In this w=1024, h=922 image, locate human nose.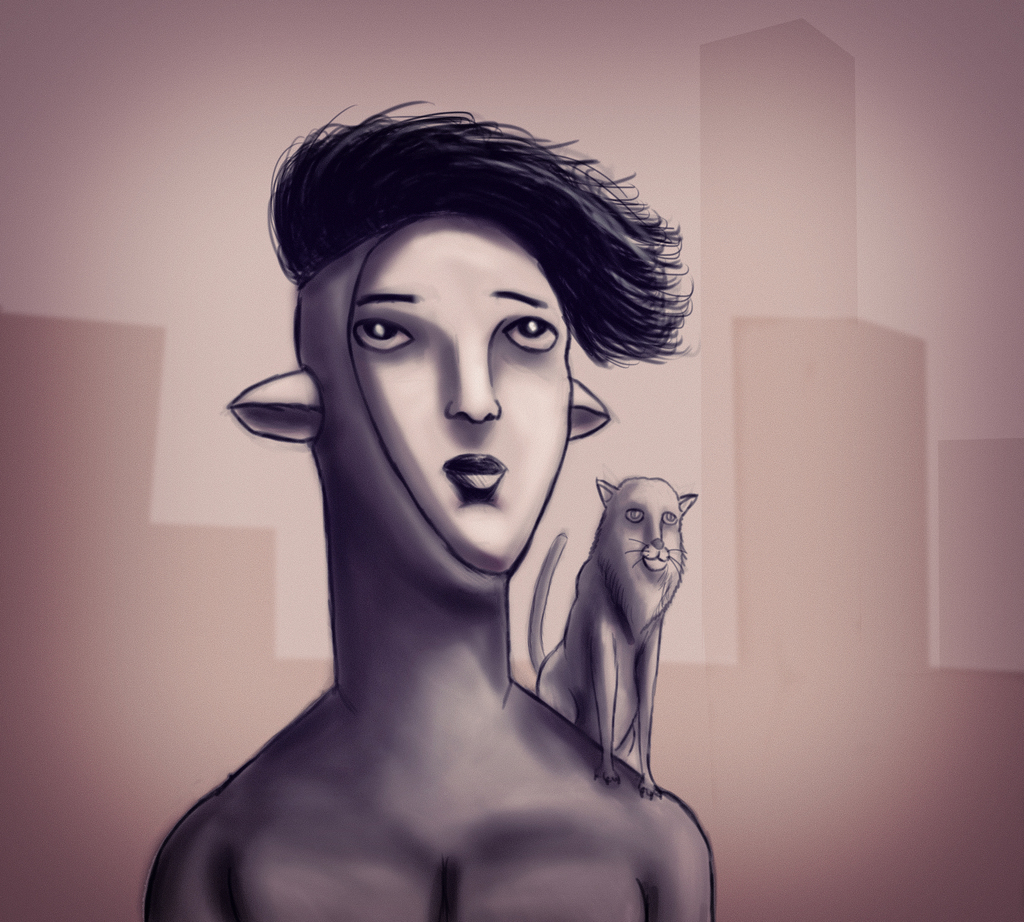
Bounding box: (left=444, top=320, right=499, bottom=421).
